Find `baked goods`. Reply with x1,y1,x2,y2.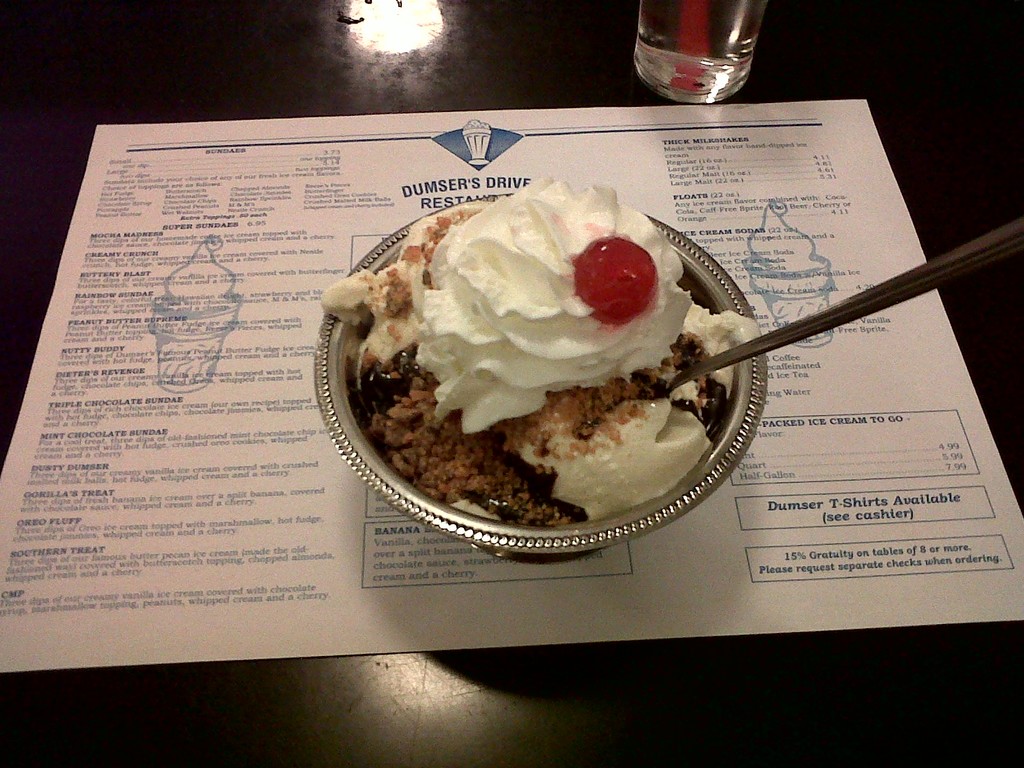
323,154,758,531.
